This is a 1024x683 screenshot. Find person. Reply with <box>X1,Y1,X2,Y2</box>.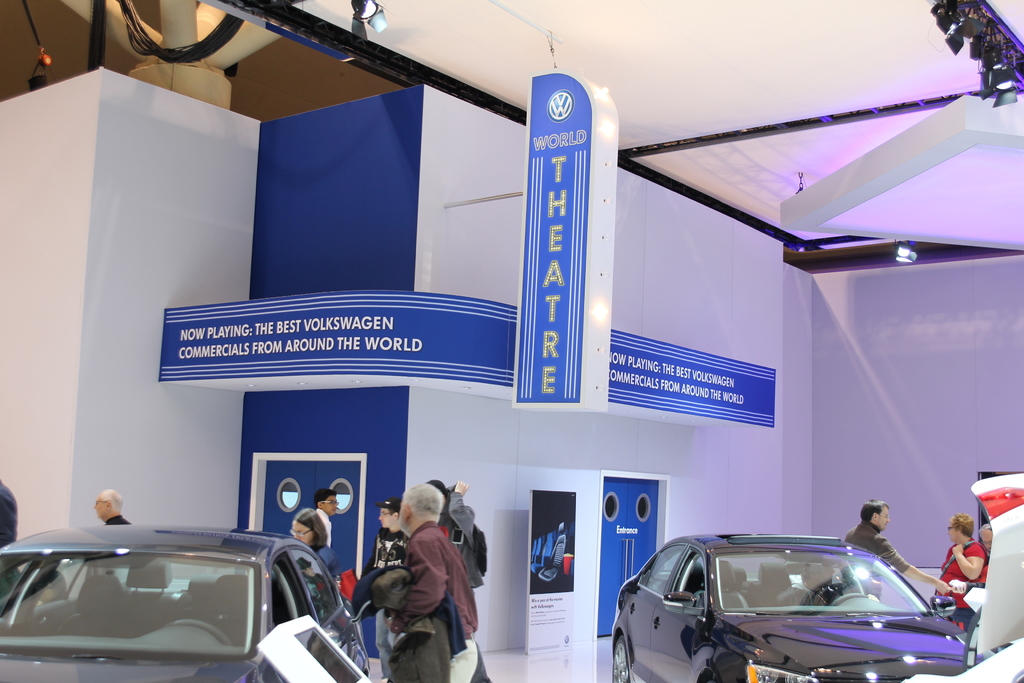
<box>846,502,959,595</box>.
